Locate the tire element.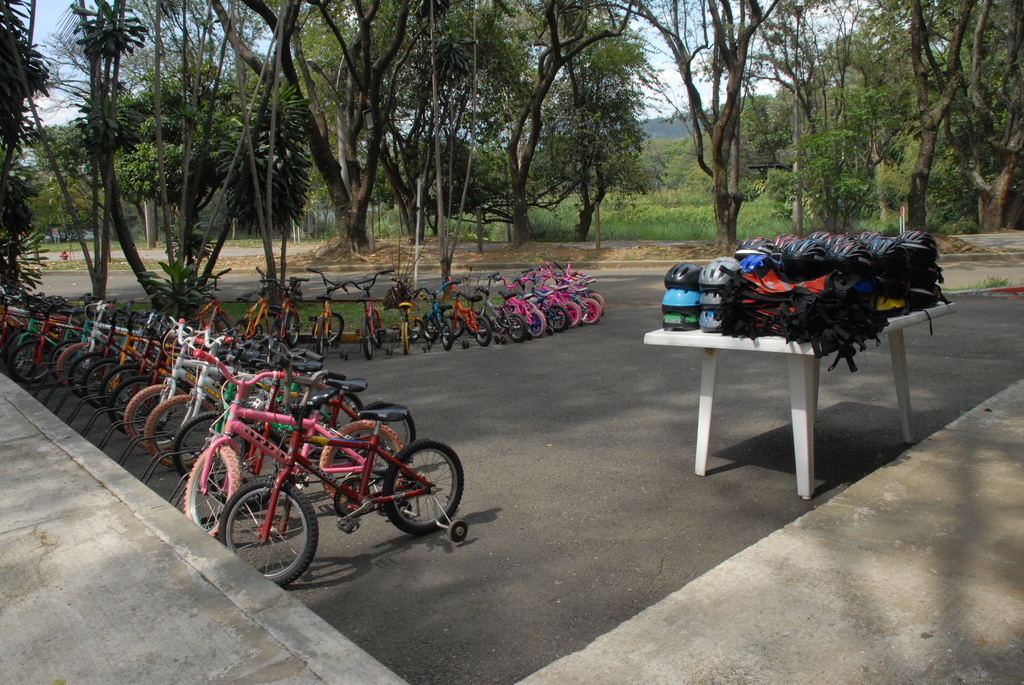
Element bbox: (x1=447, y1=312, x2=477, y2=341).
